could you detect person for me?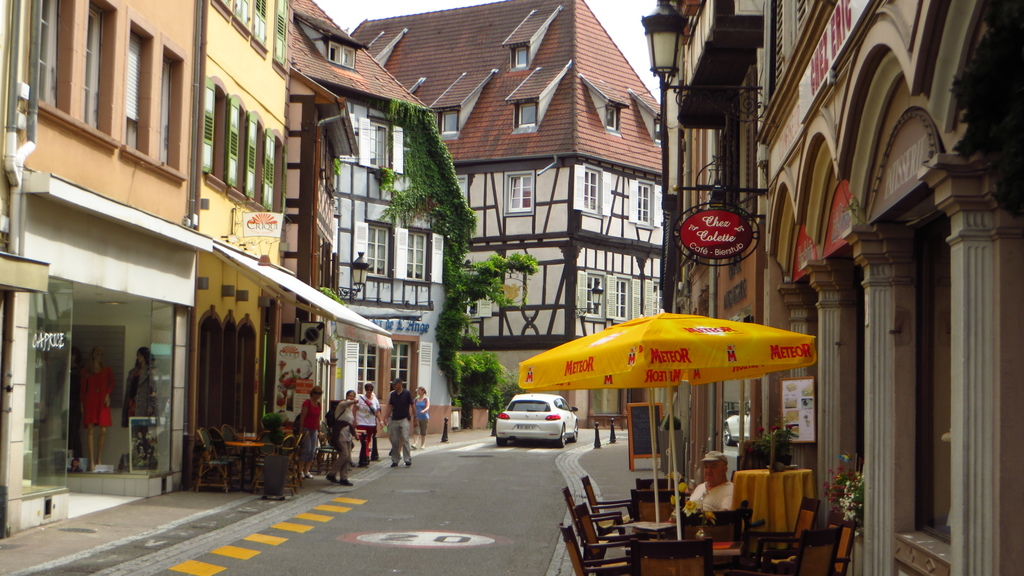
Detection result: (382, 377, 419, 467).
